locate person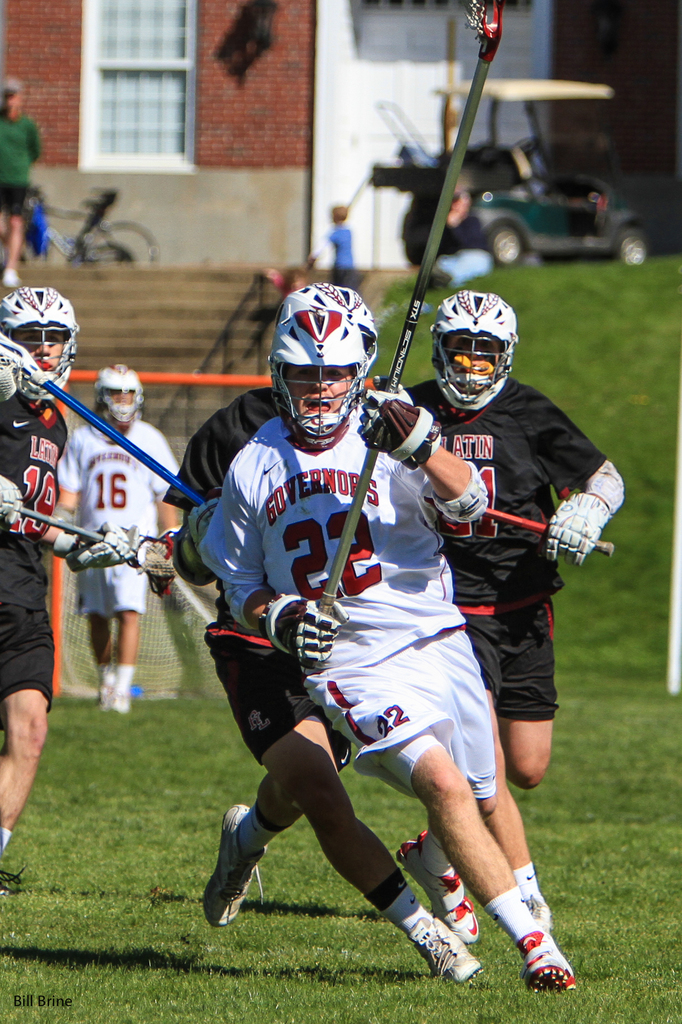
405/285/623/946
